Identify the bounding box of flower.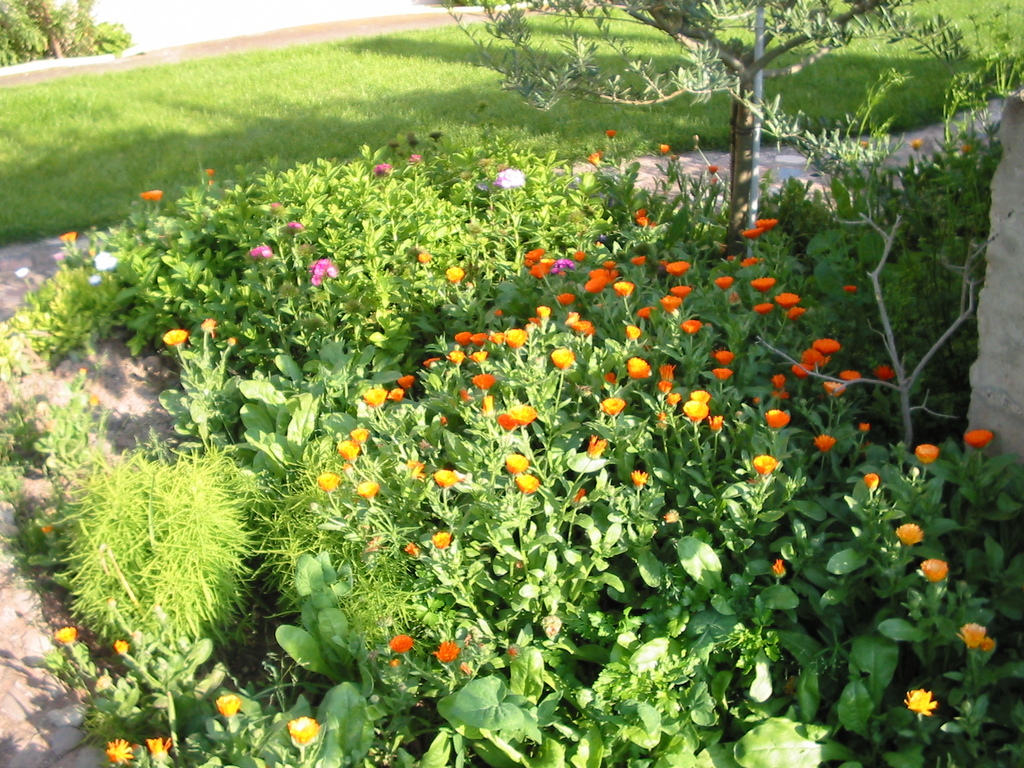
detection(714, 348, 735, 360).
